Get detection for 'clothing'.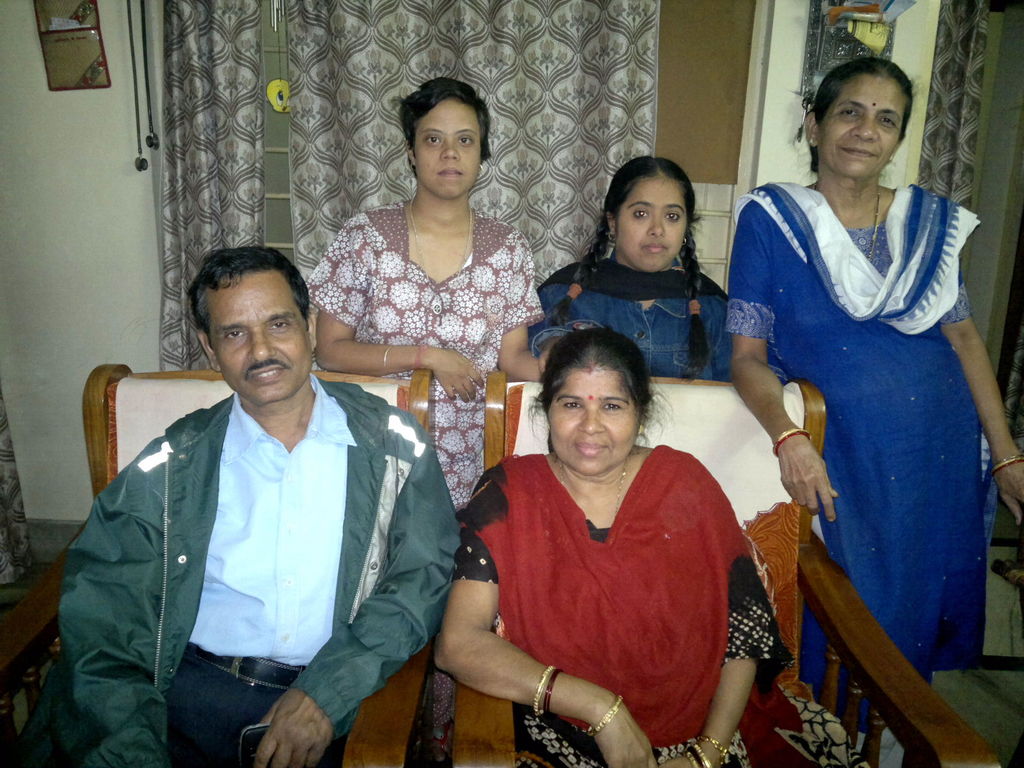
Detection: region(456, 454, 875, 766).
